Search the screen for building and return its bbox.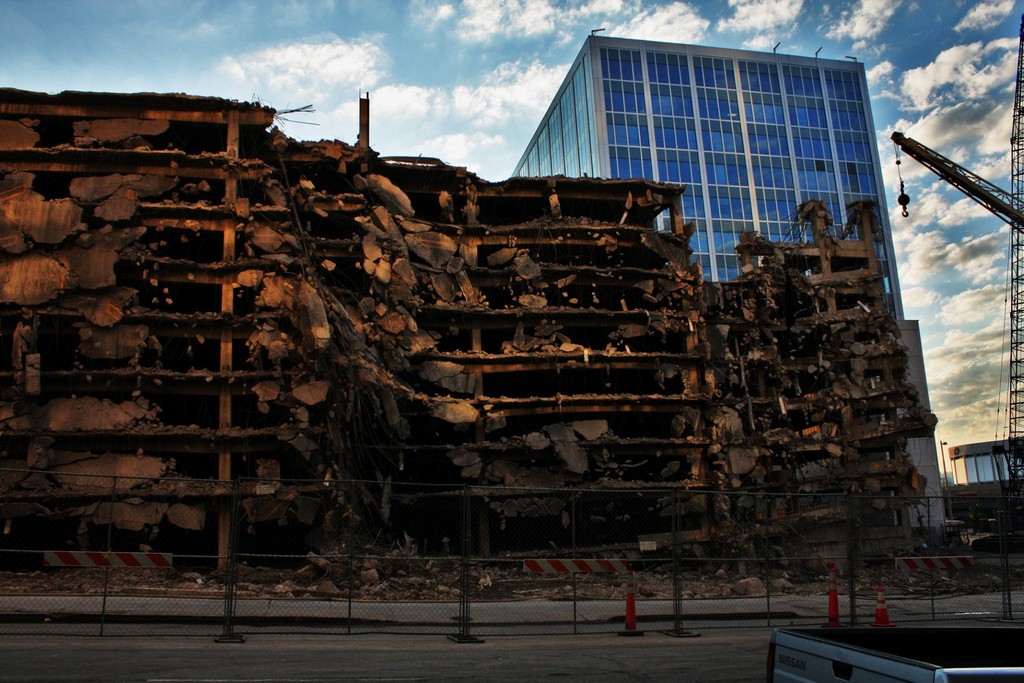
Found: detection(513, 29, 902, 317).
